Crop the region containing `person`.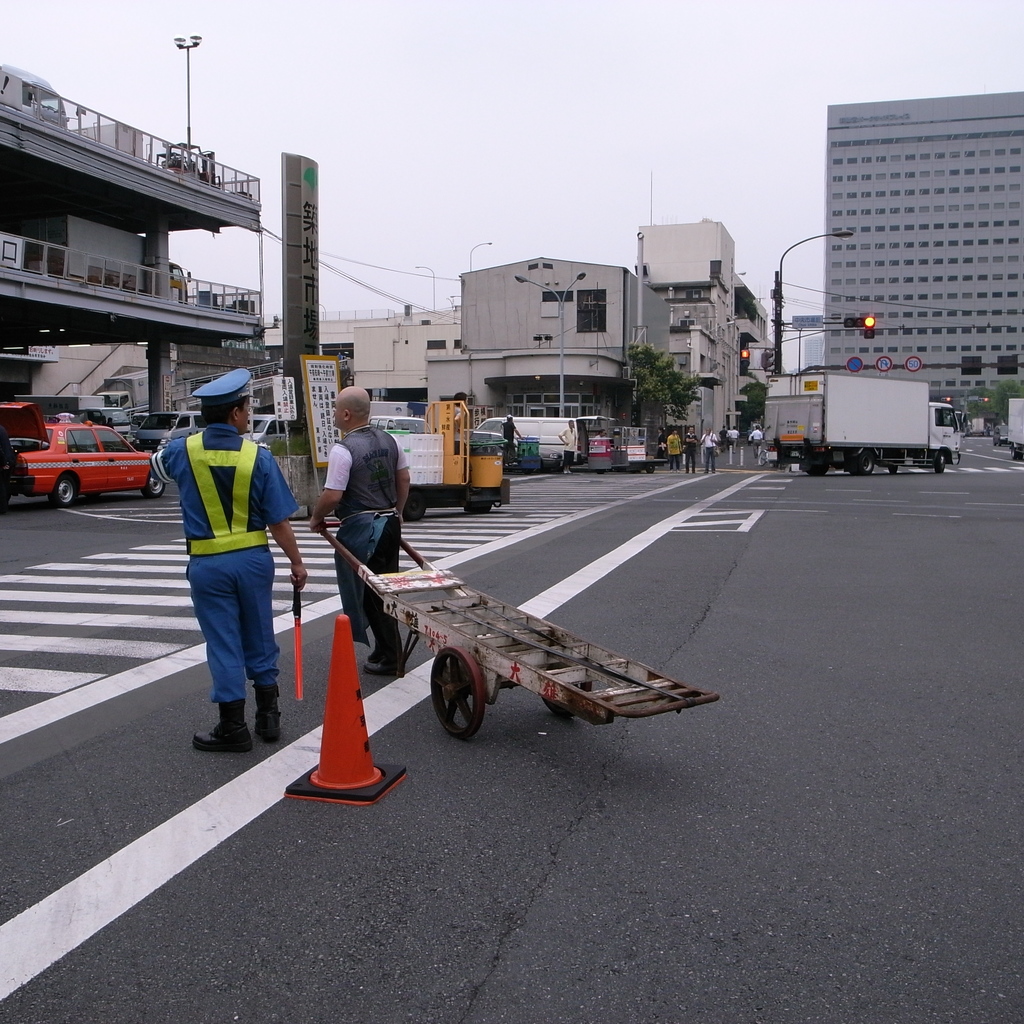
Crop region: [left=666, top=433, right=685, bottom=471].
